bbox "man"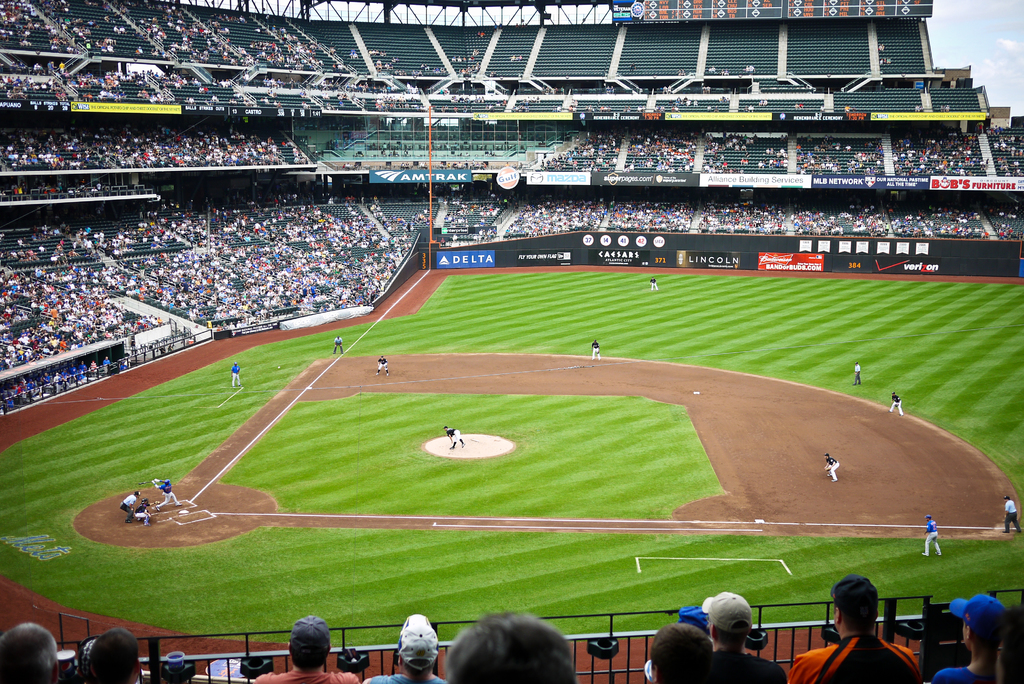
(left=134, top=501, right=156, bottom=528)
